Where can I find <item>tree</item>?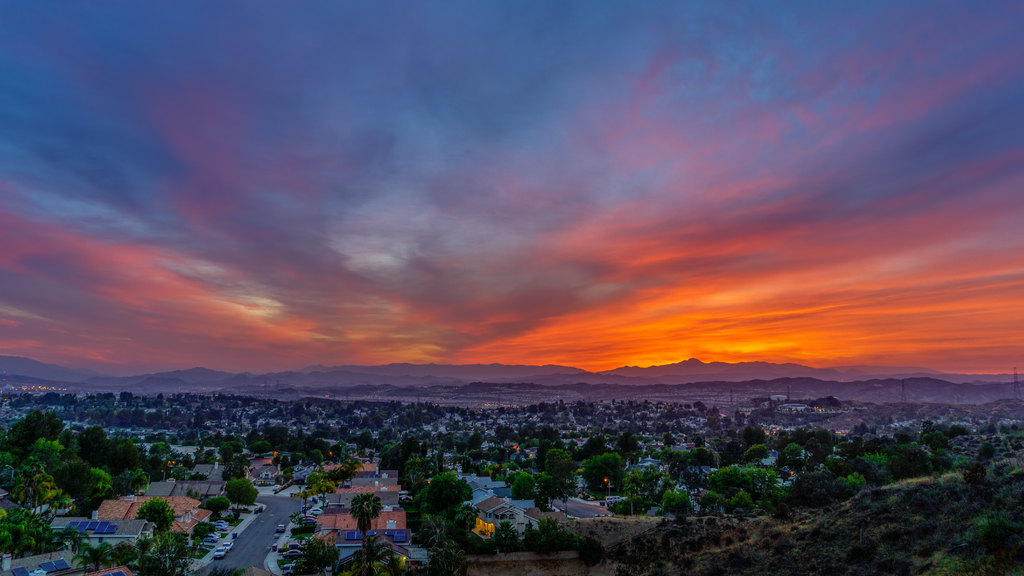
You can find it at (220, 444, 229, 463).
